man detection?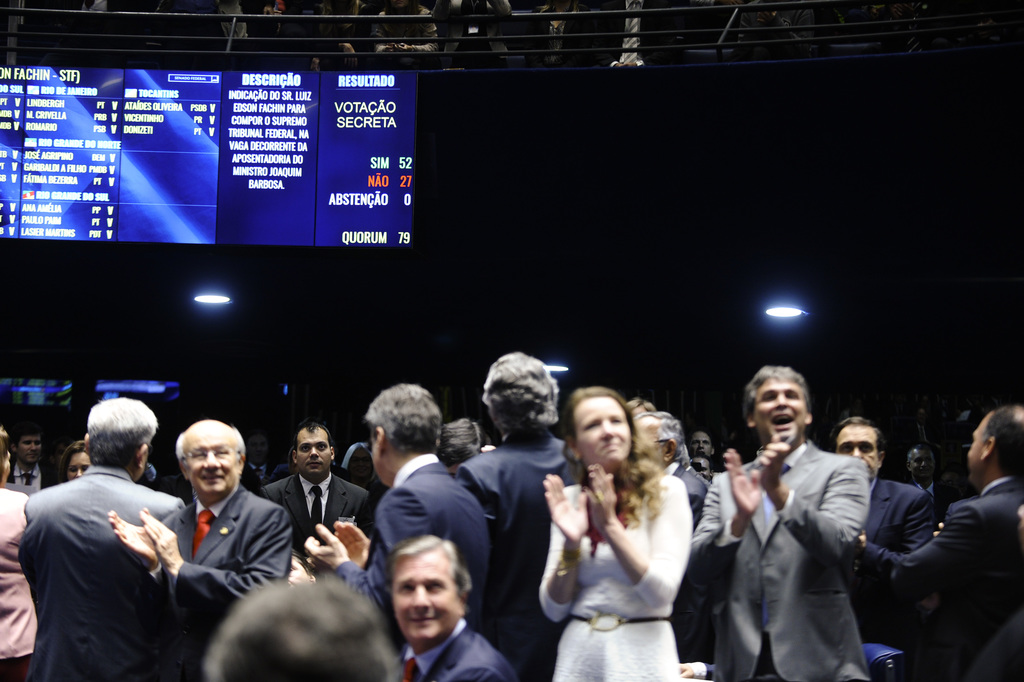
box=[461, 352, 577, 676]
